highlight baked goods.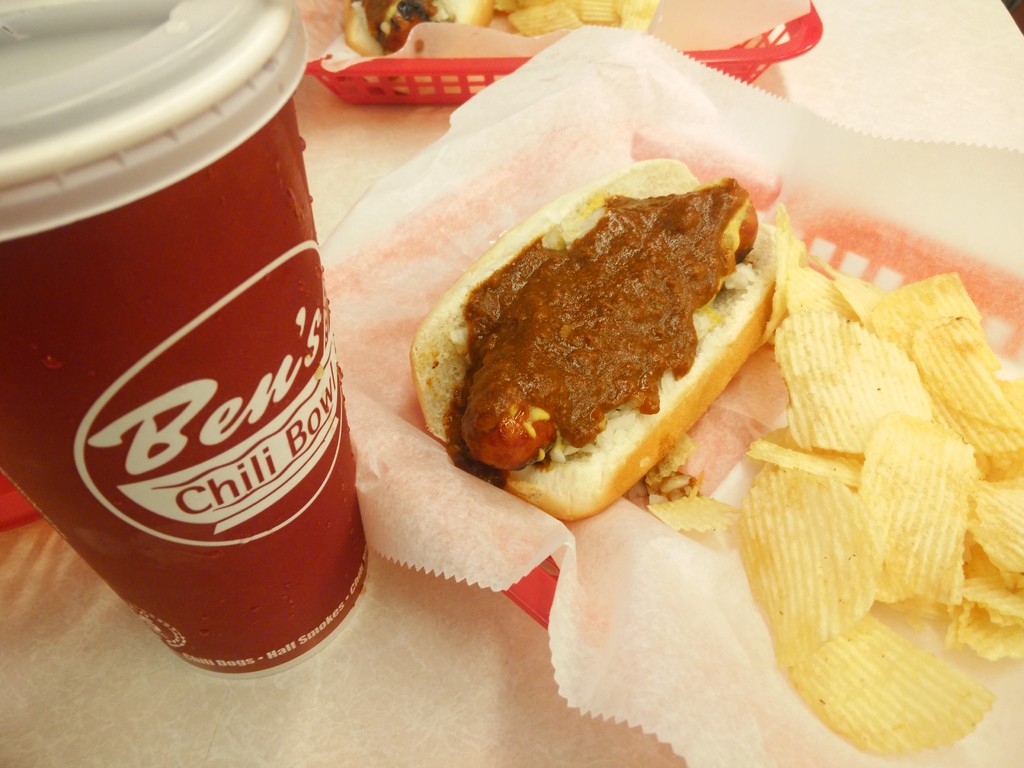
Highlighted region: bbox=(0, 0, 374, 678).
